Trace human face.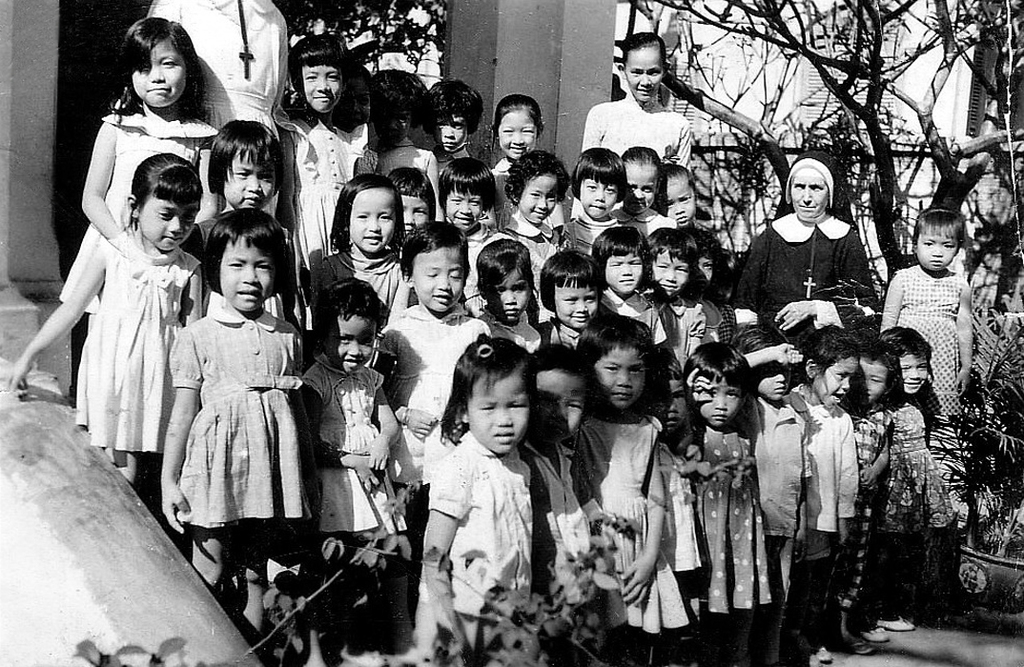
Traced to [x1=693, y1=253, x2=720, y2=287].
